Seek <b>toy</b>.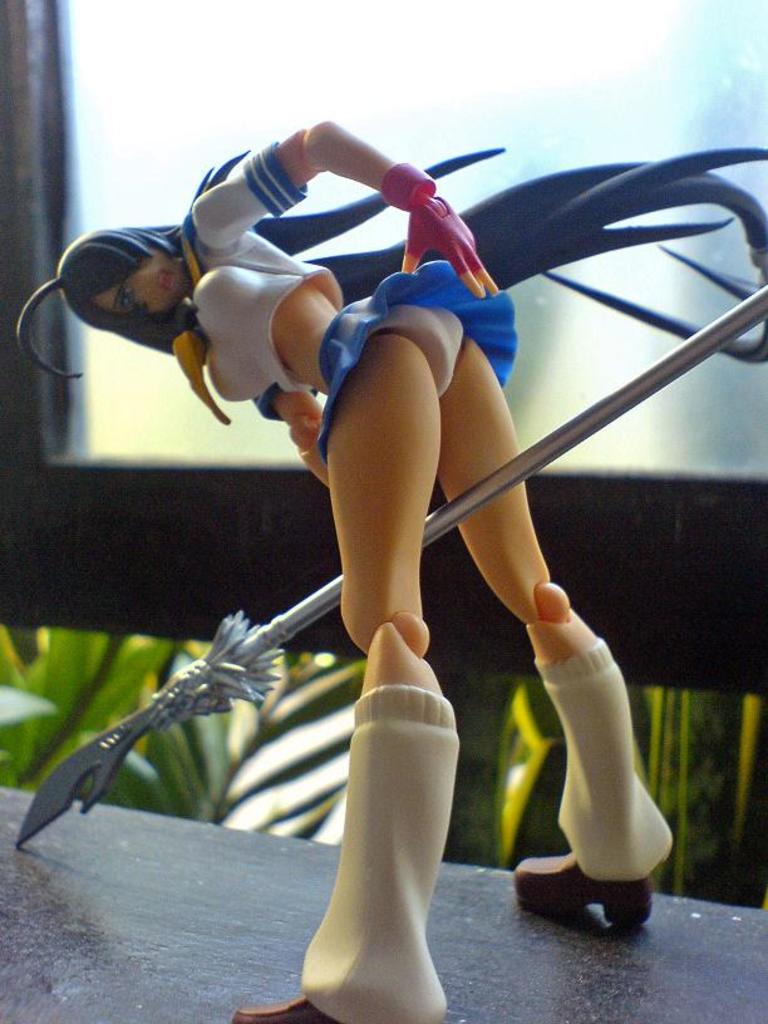
(19,280,767,846).
